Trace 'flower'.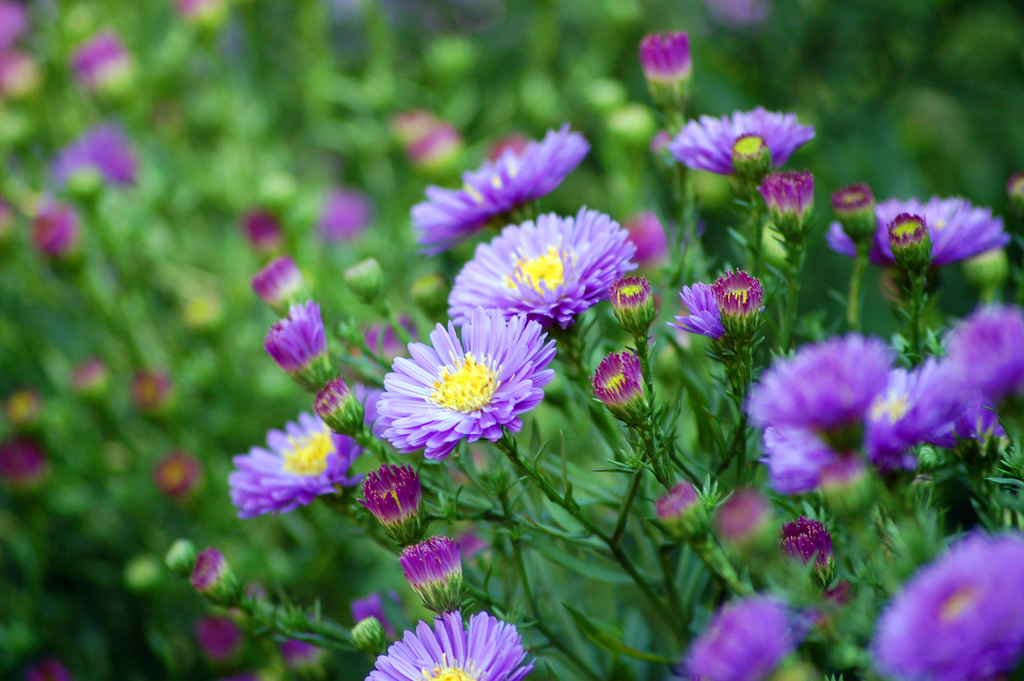
Traced to left=309, top=377, right=367, bottom=438.
